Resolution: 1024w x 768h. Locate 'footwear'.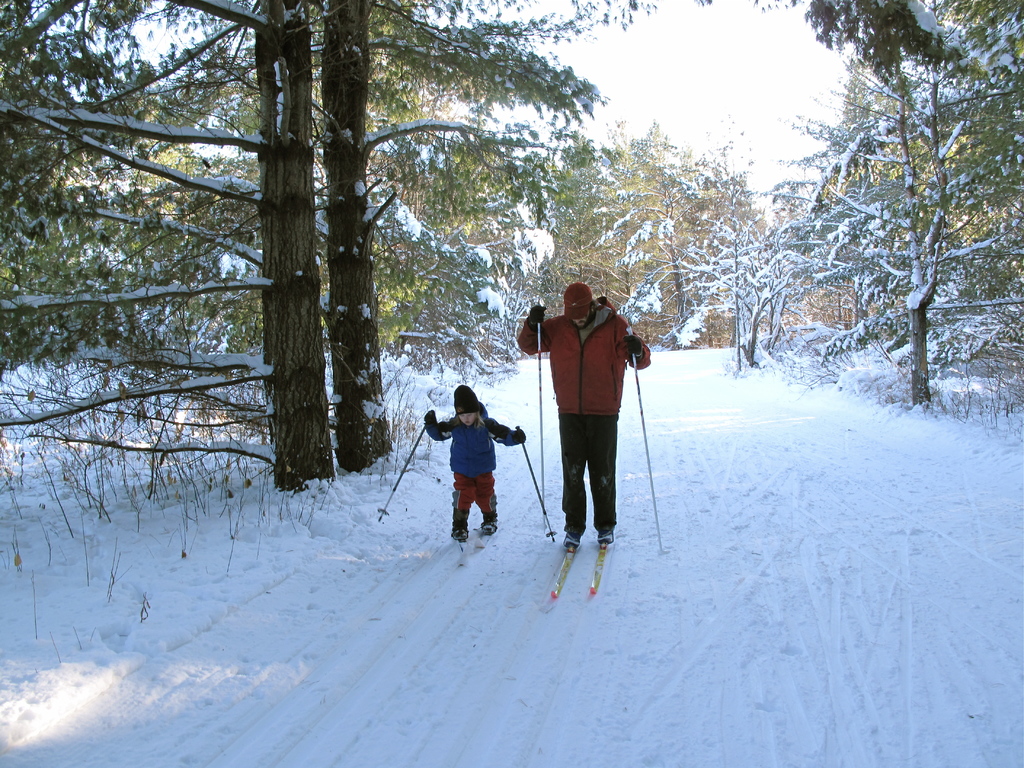
479, 510, 496, 534.
